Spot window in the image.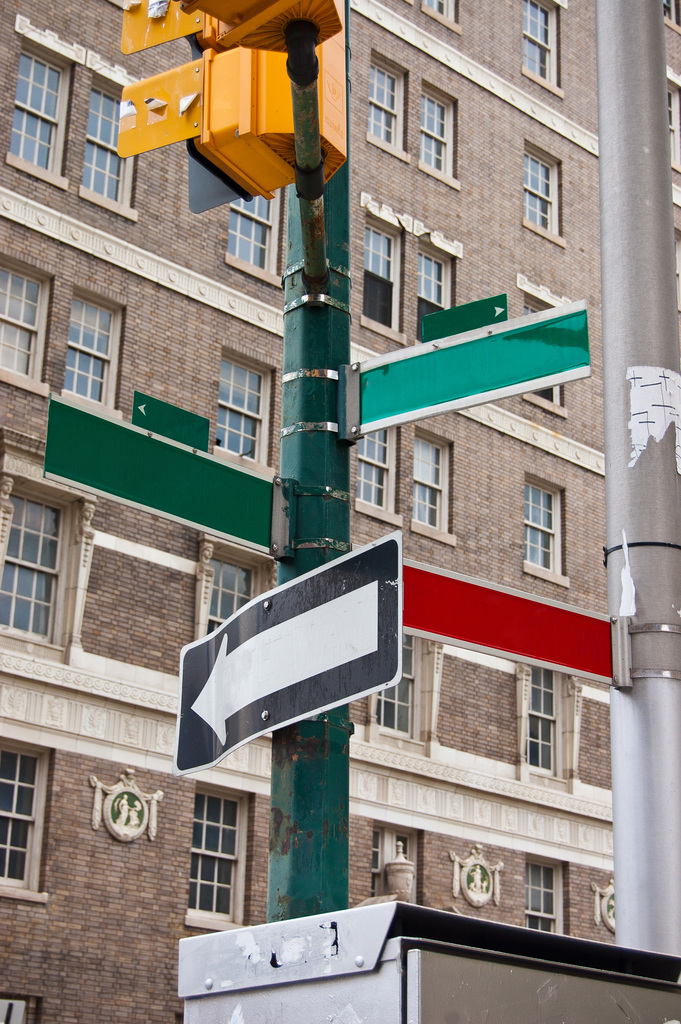
window found at locate(539, 671, 561, 777).
